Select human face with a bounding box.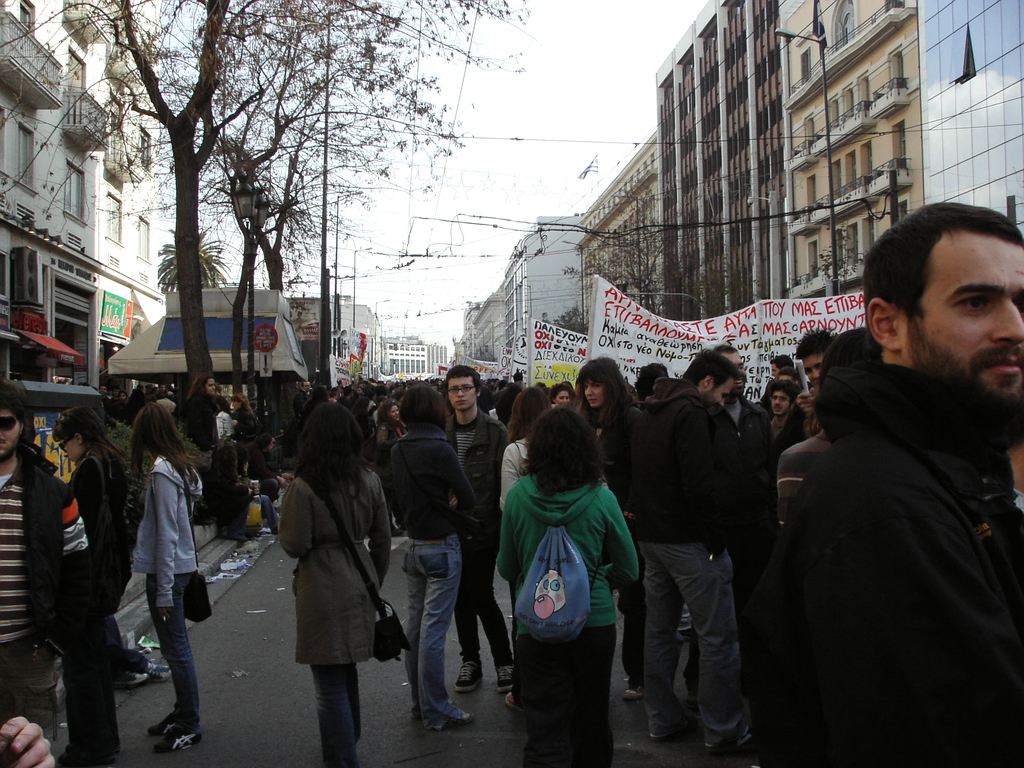
box(449, 378, 476, 412).
